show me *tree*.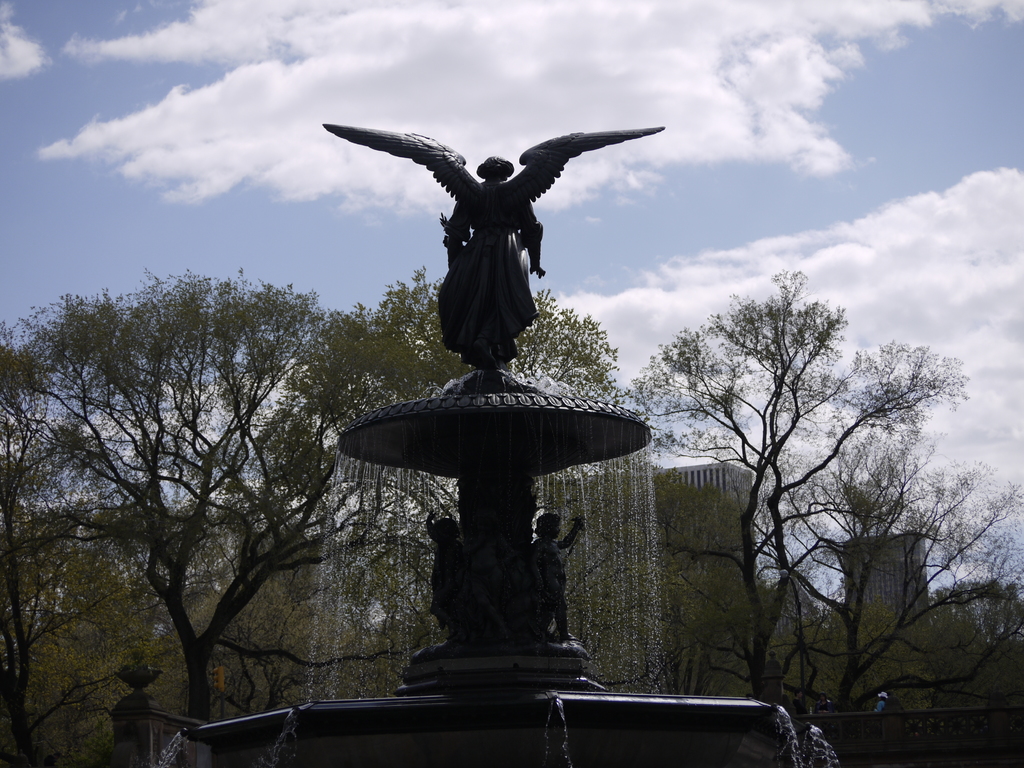
*tree* is here: x1=628 y1=269 x2=1023 y2=714.
